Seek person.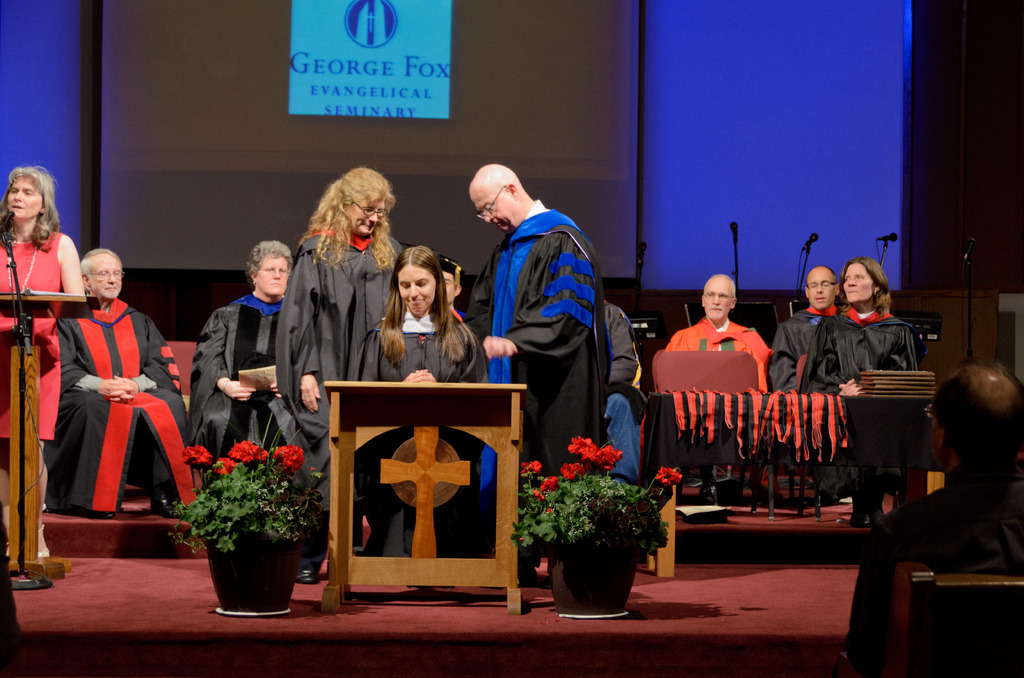
[x1=801, y1=255, x2=929, y2=533].
